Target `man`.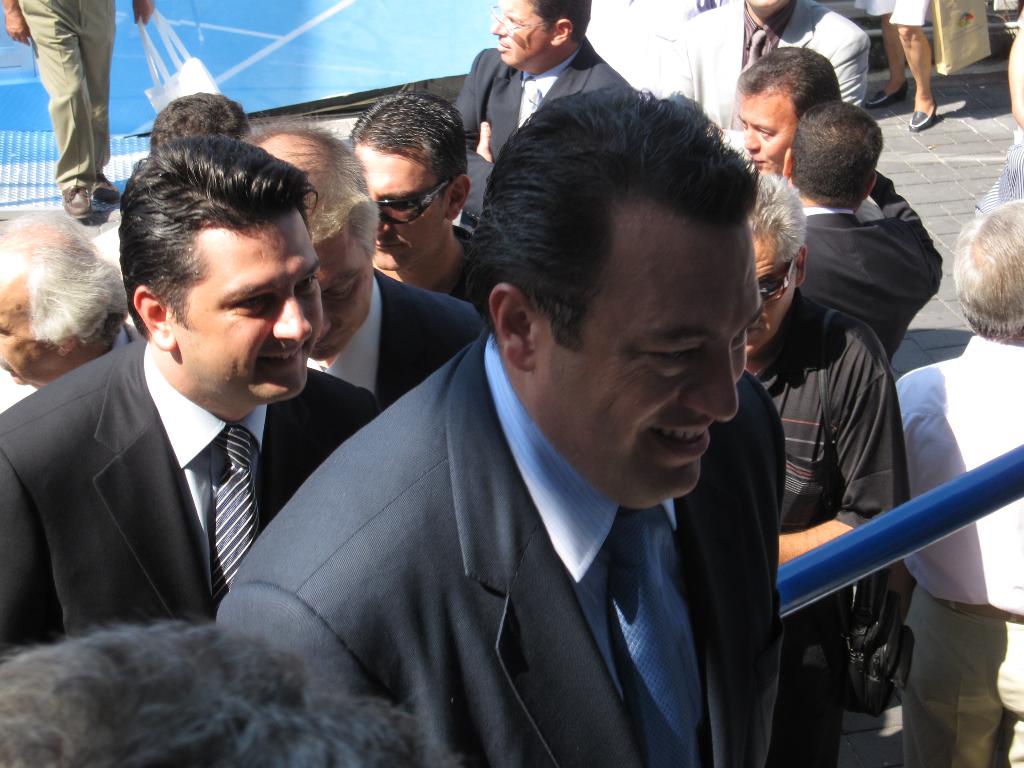
Target region: crop(788, 96, 948, 372).
